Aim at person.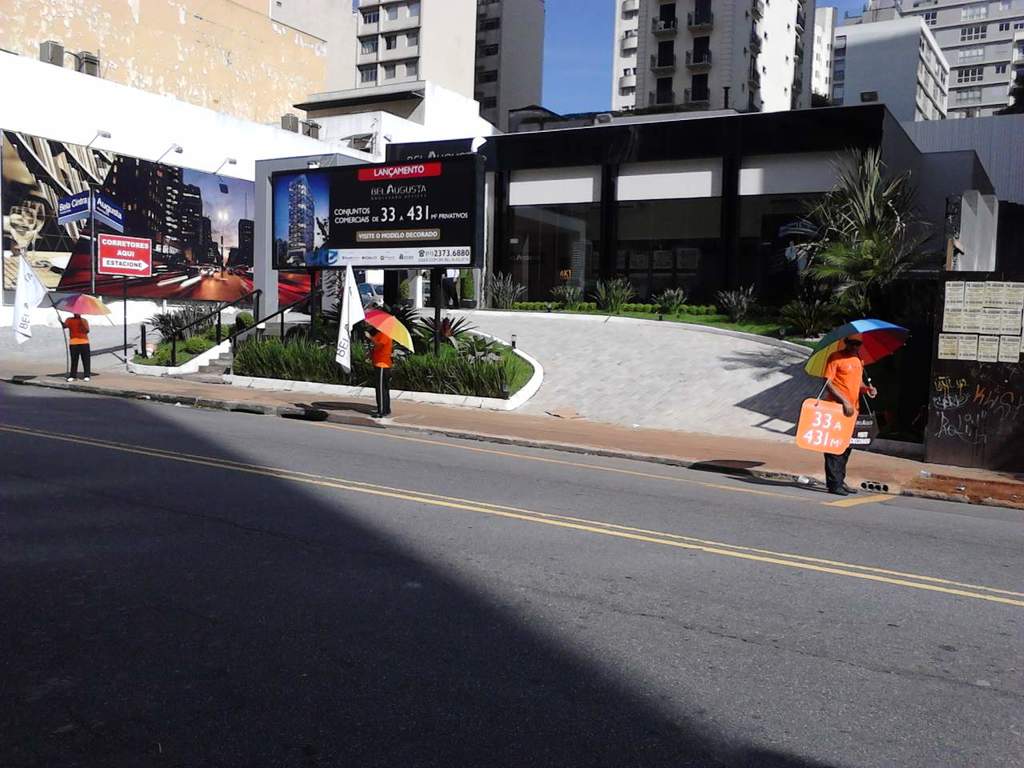
Aimed at (x1=365, y1=327, x2=393, y2=419).
